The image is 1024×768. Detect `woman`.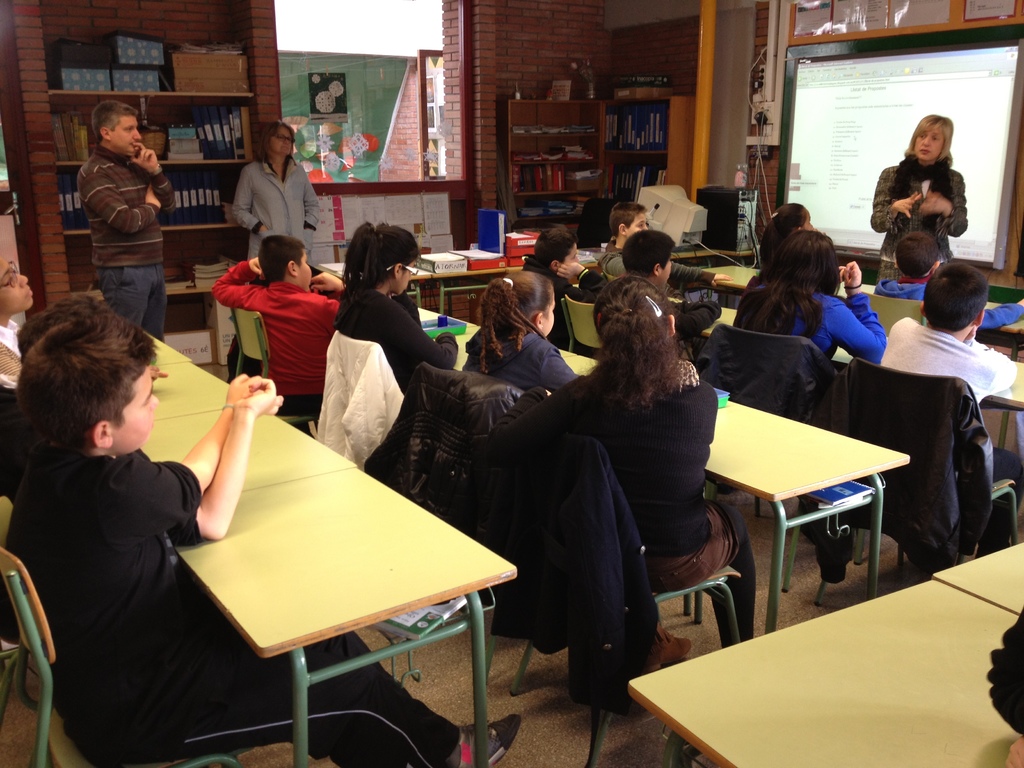
Detection: bbox=[231, 119, 323, 259].
